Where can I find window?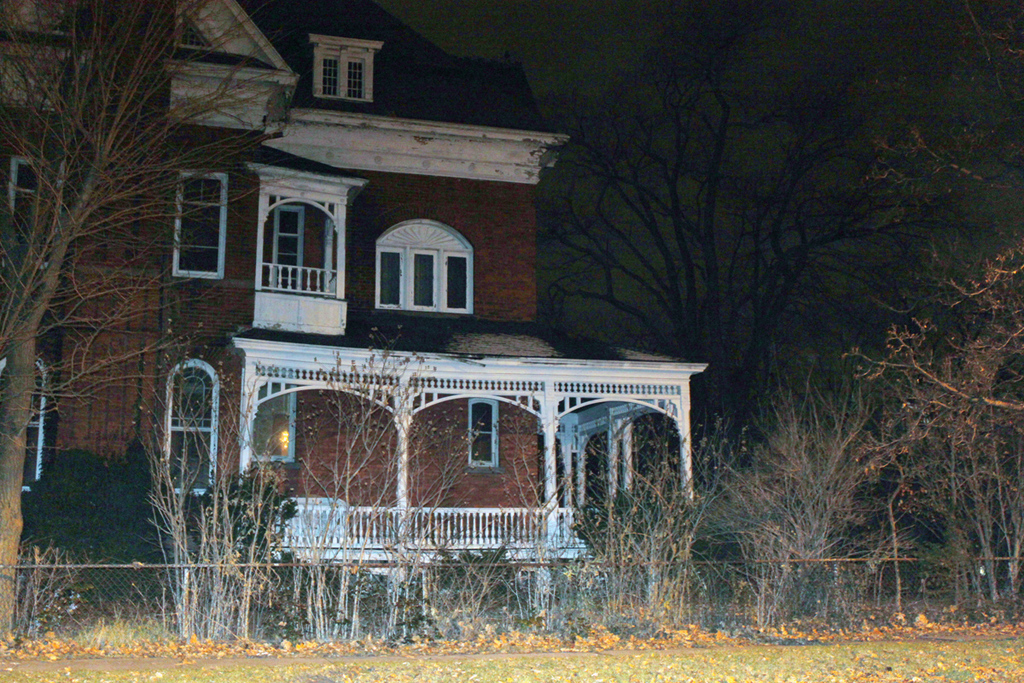
You can find it at bbox=[0, 152, 64, 284].
